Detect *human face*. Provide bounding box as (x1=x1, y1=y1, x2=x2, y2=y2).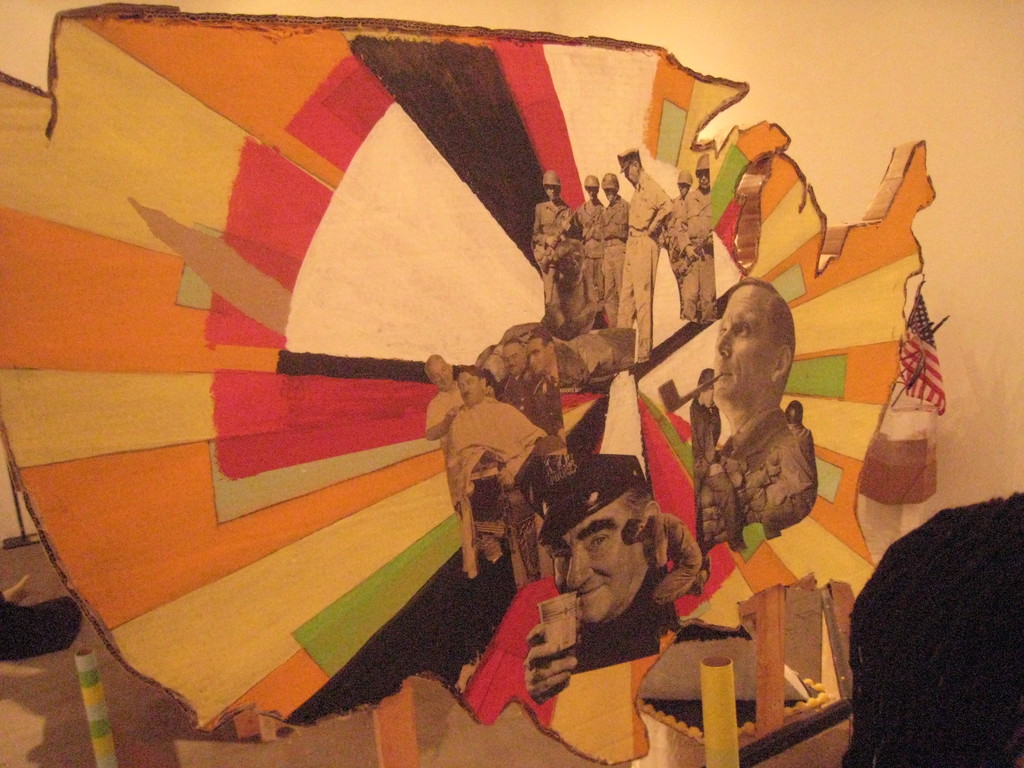
(x1=698, y1=171, x2=708, y2=187).
